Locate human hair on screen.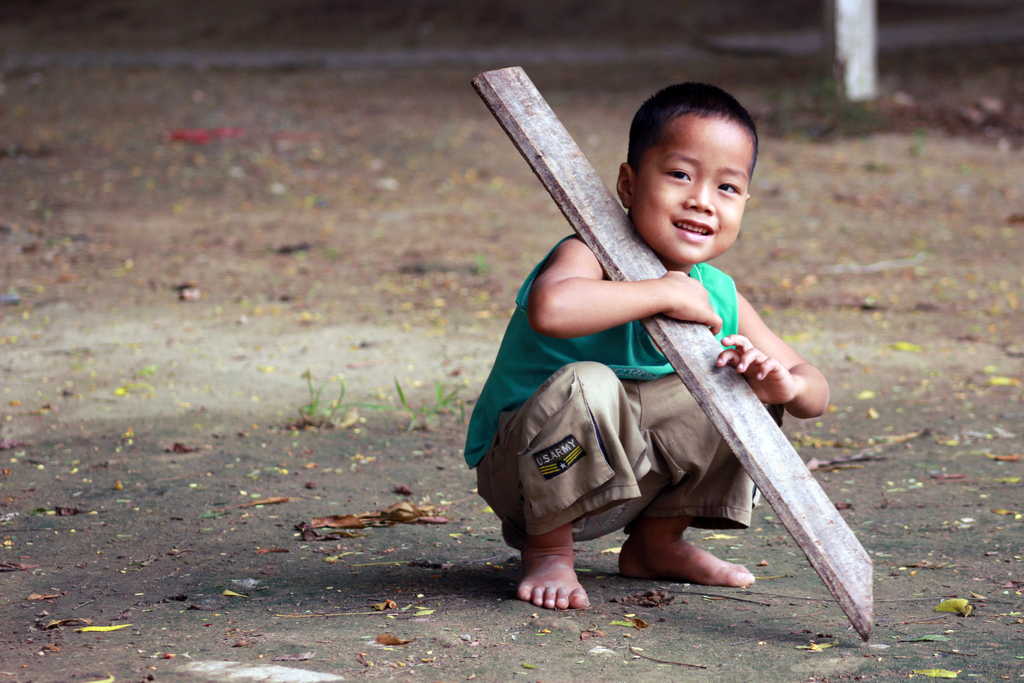
On screen at bbox=[624, 78, 761, 176].
